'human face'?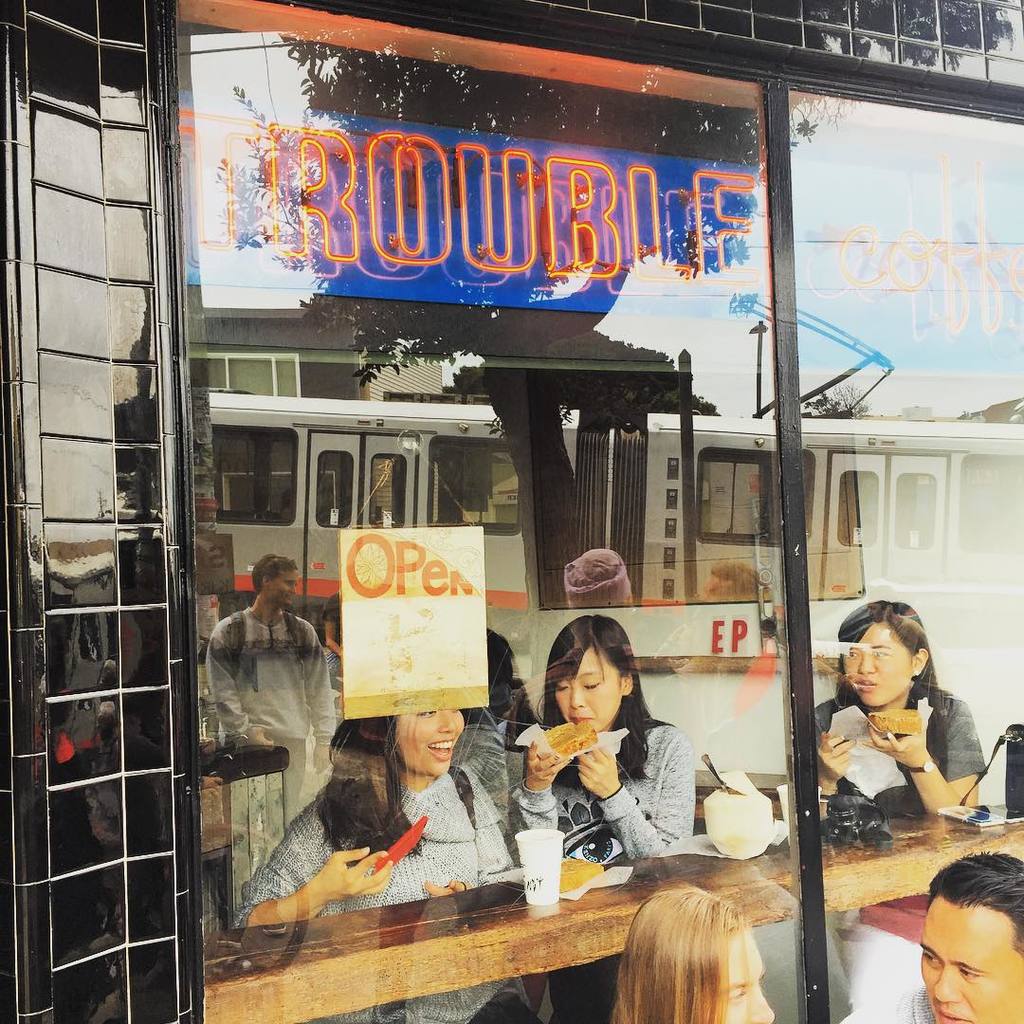
bbox(919, 893, 1023, 1023)
